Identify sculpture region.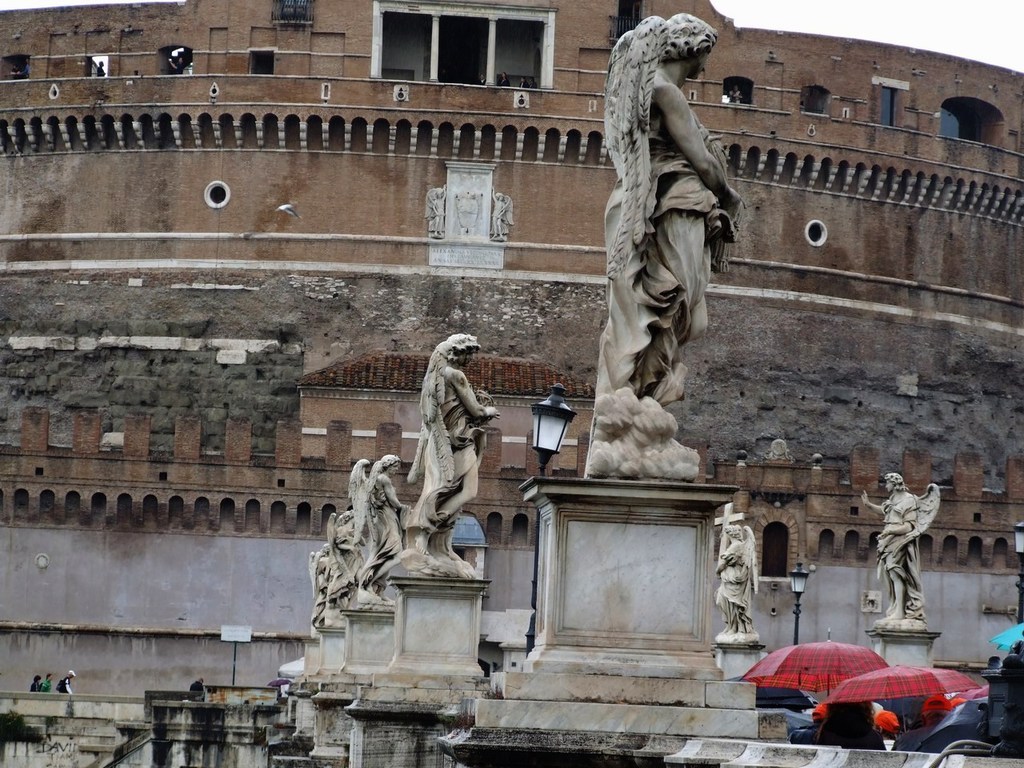
Region: bbox=(305, 550, 324, 622).
